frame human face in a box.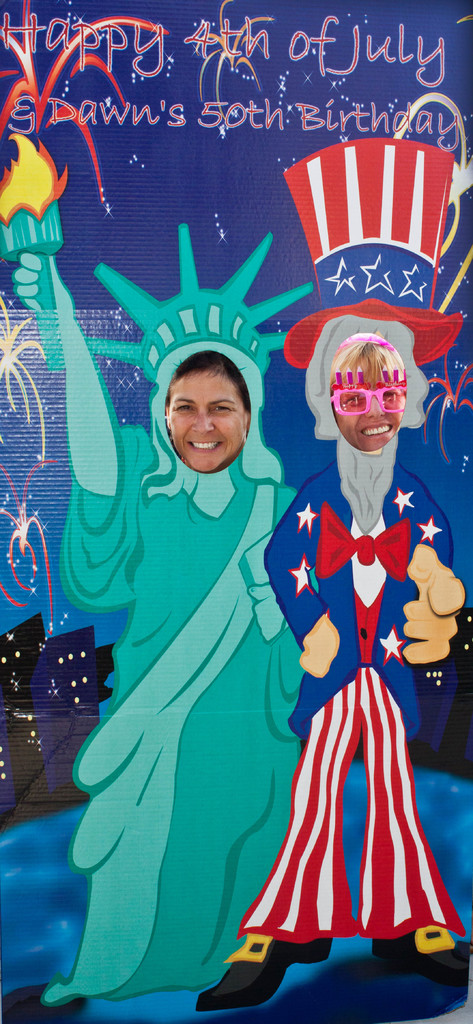
bbox=(164, 376, 248, 467).
